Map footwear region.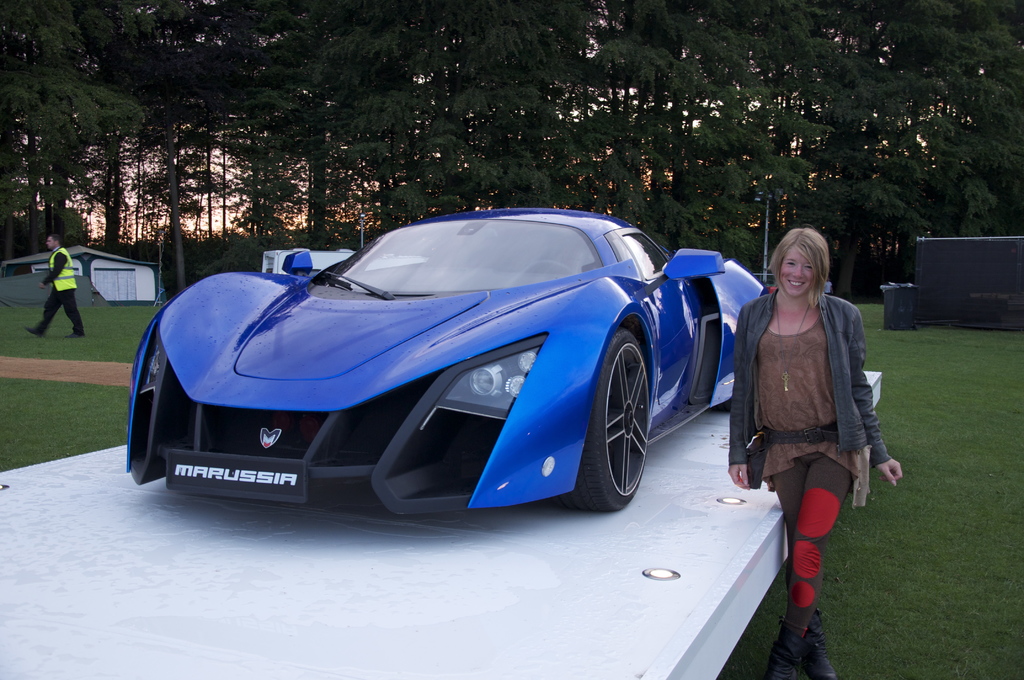
Mapped to x1=801 y1=603 x2=842 y2=679.
